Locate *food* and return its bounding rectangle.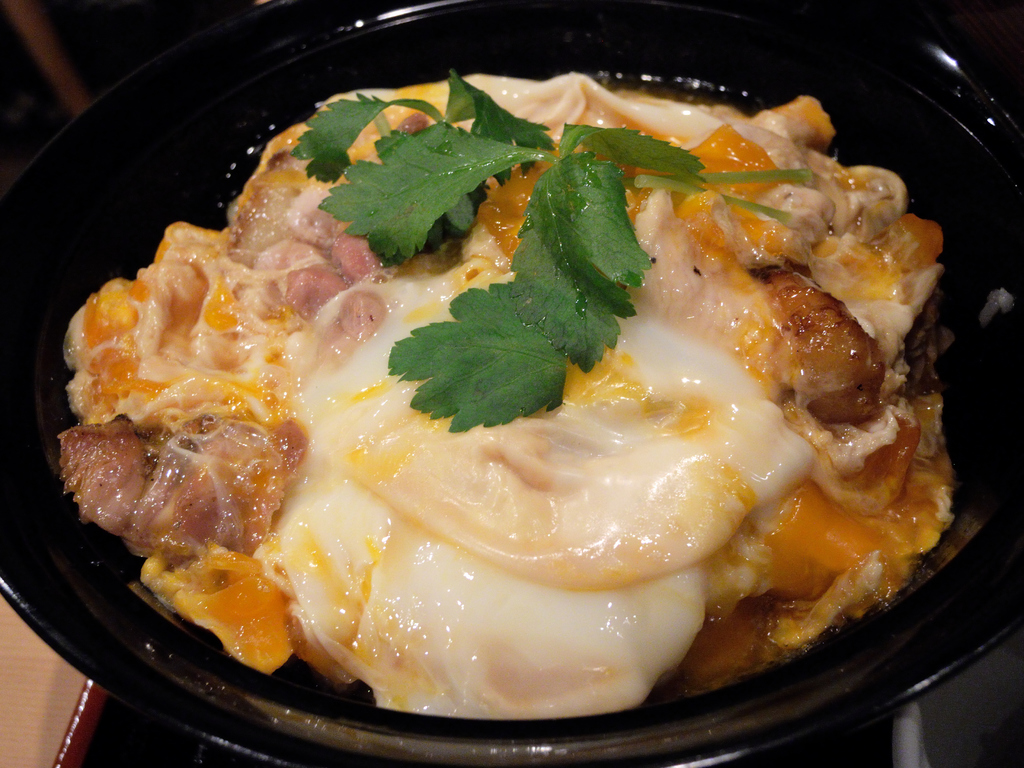
locate(55, 288, 99, 527).
